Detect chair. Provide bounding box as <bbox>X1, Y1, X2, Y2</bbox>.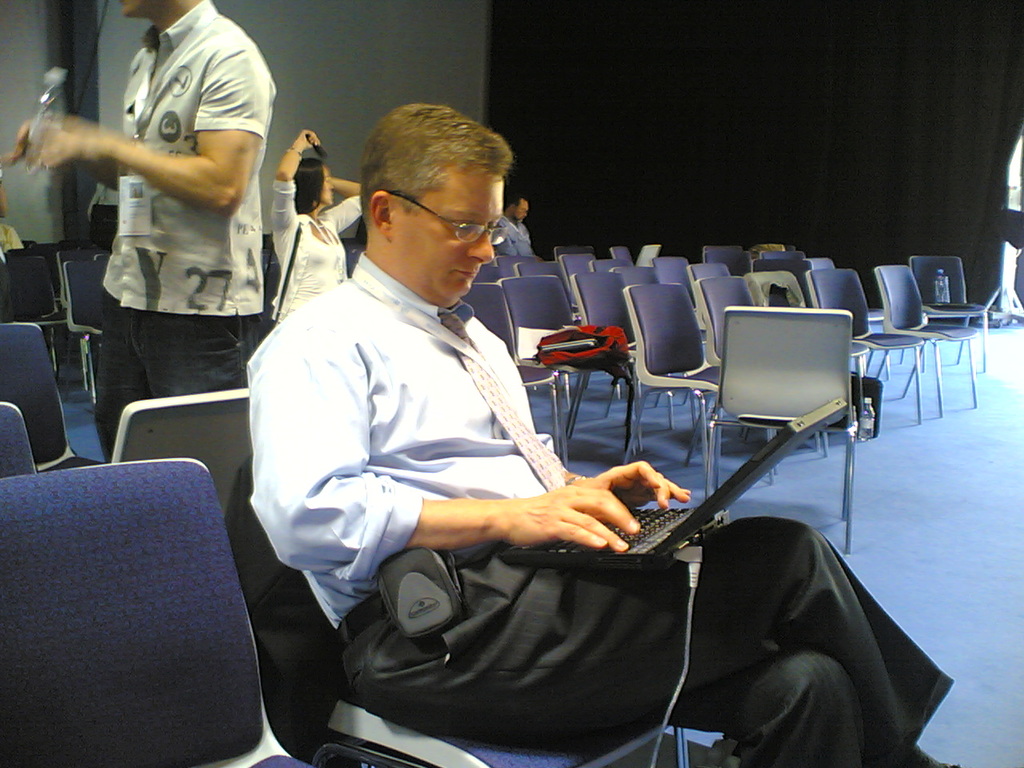
<bbox>758, 246, 798, 266</bbox>.
